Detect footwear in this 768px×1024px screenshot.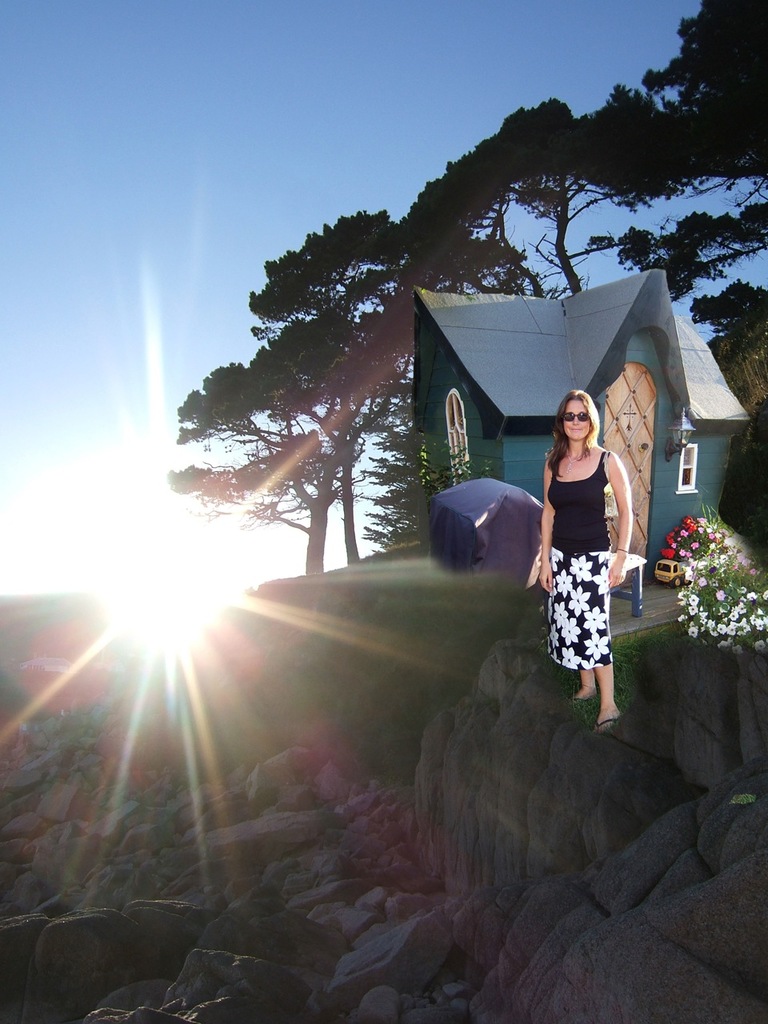
Detection: select_region(586, 708, 617, 739).
